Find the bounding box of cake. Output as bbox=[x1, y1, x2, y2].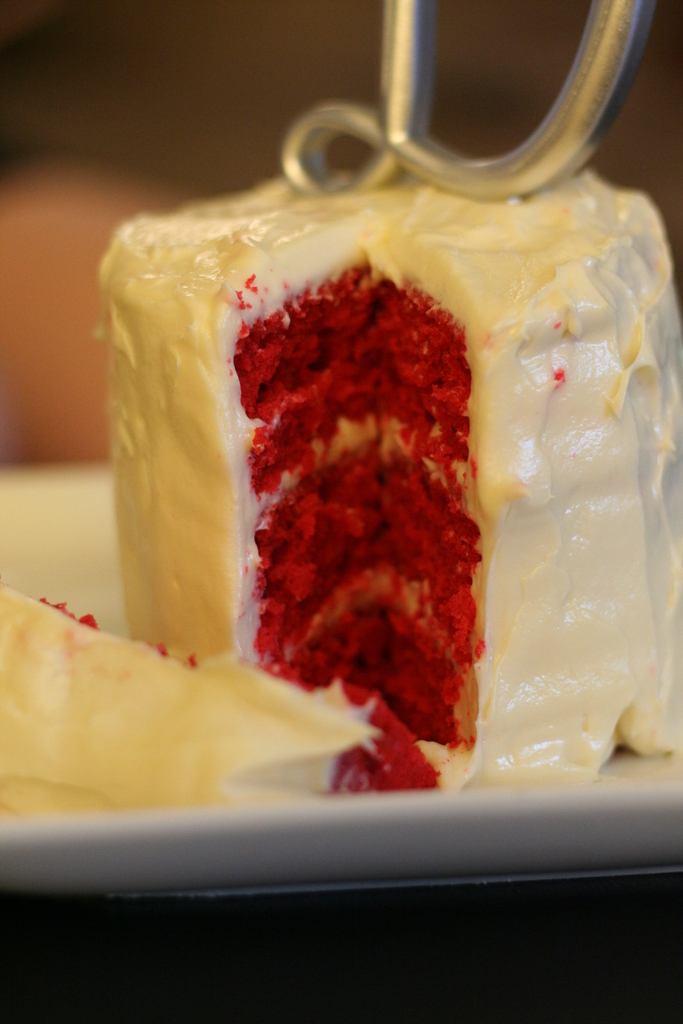
bbox=[97, 182, 682, 783].
